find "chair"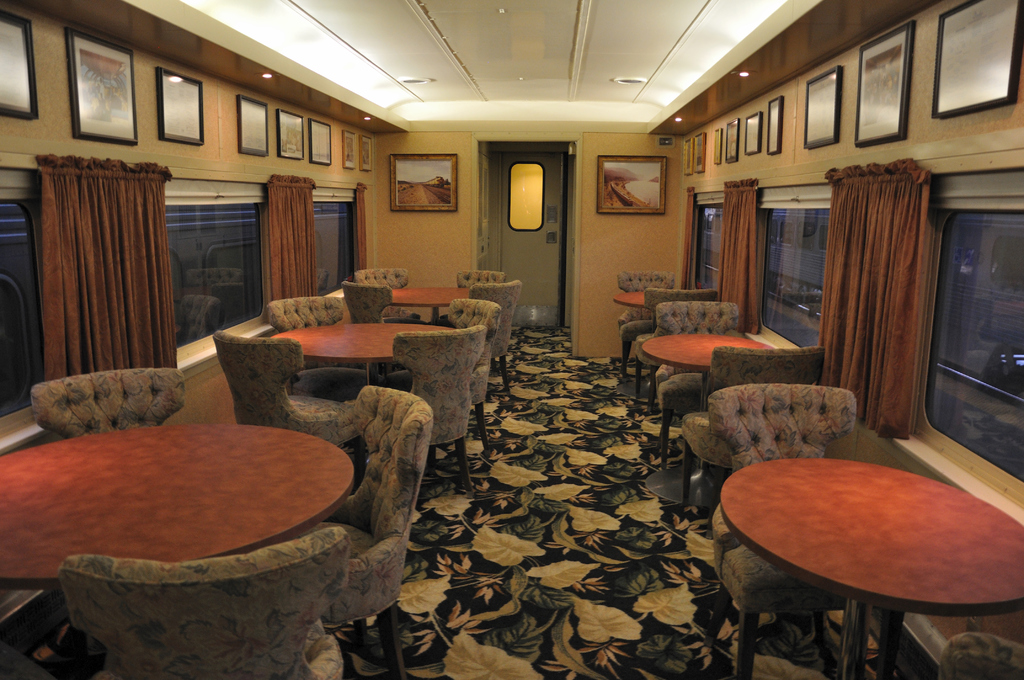
[x1=655, y1=296, x2=748, y2=460]
